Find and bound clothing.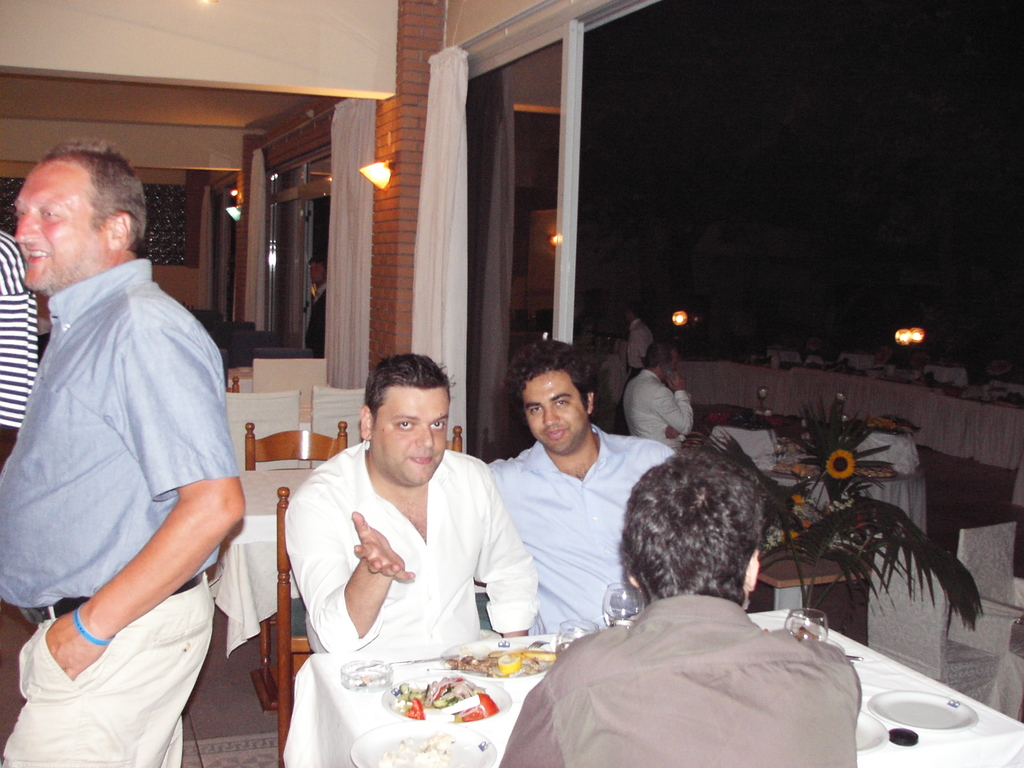
Bound: [left=499, top=593, right=862, bottom=767].
